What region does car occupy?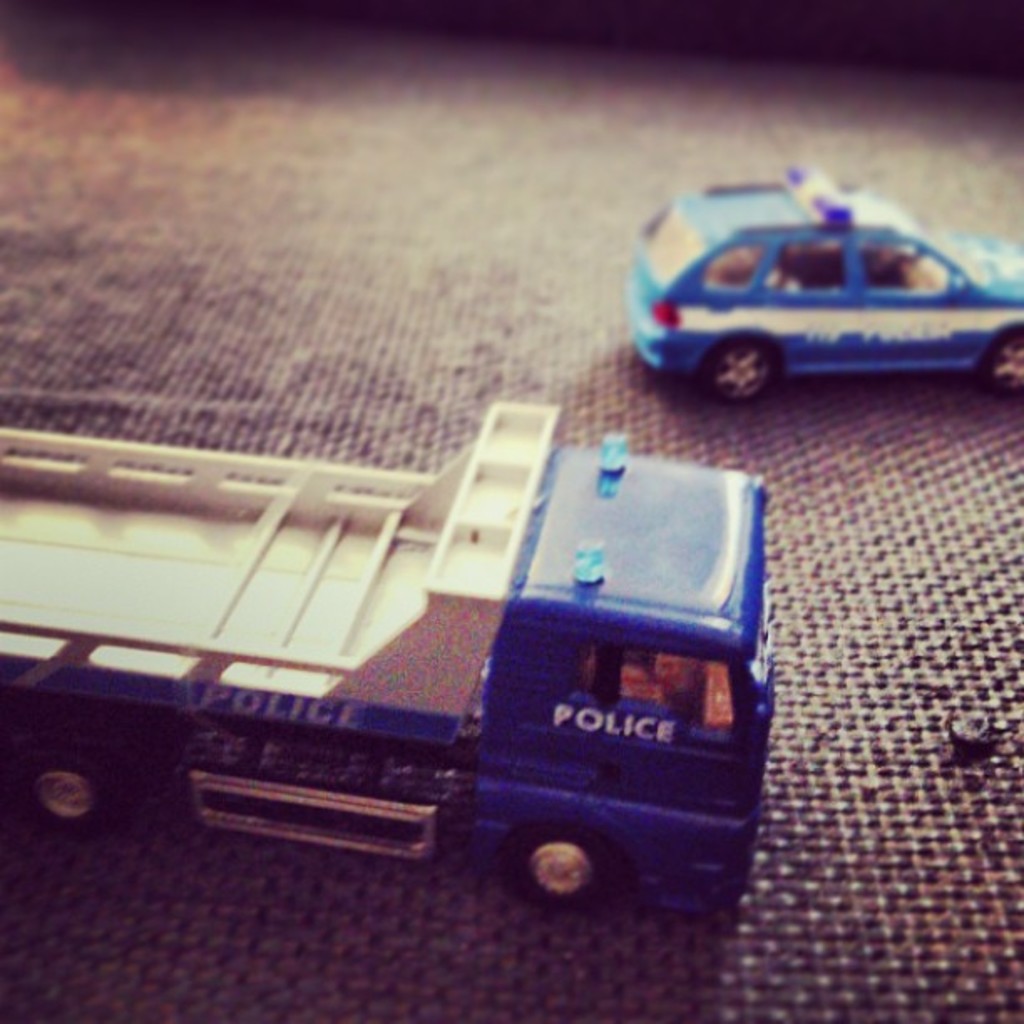
(x1=617, y1=171, x2=1017, y2=402).
